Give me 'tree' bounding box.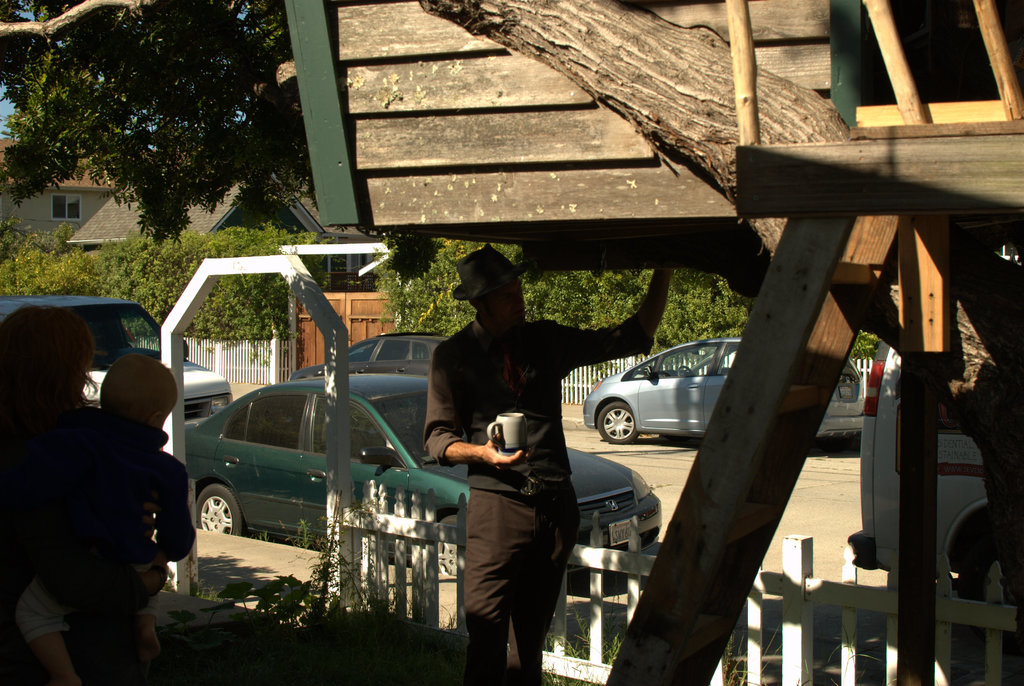
BBox(0, 0, 324, 248).
